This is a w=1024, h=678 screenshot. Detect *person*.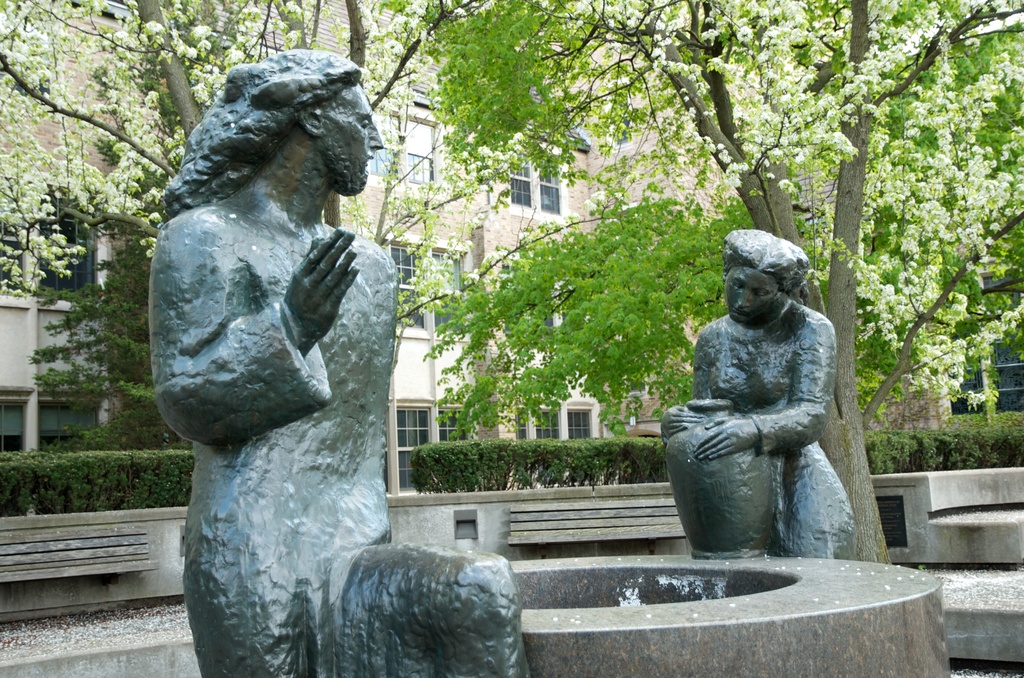
box(140, 56, 414, 649).
